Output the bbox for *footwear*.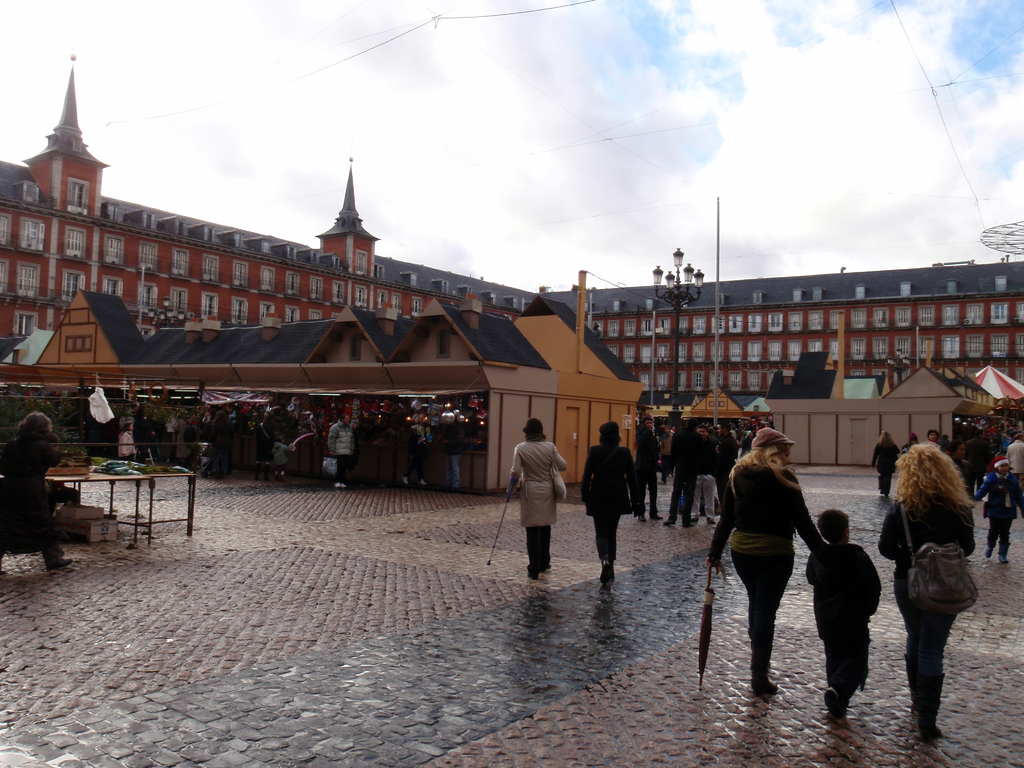
x1=705 y1=516 x2=716 y2=525.
